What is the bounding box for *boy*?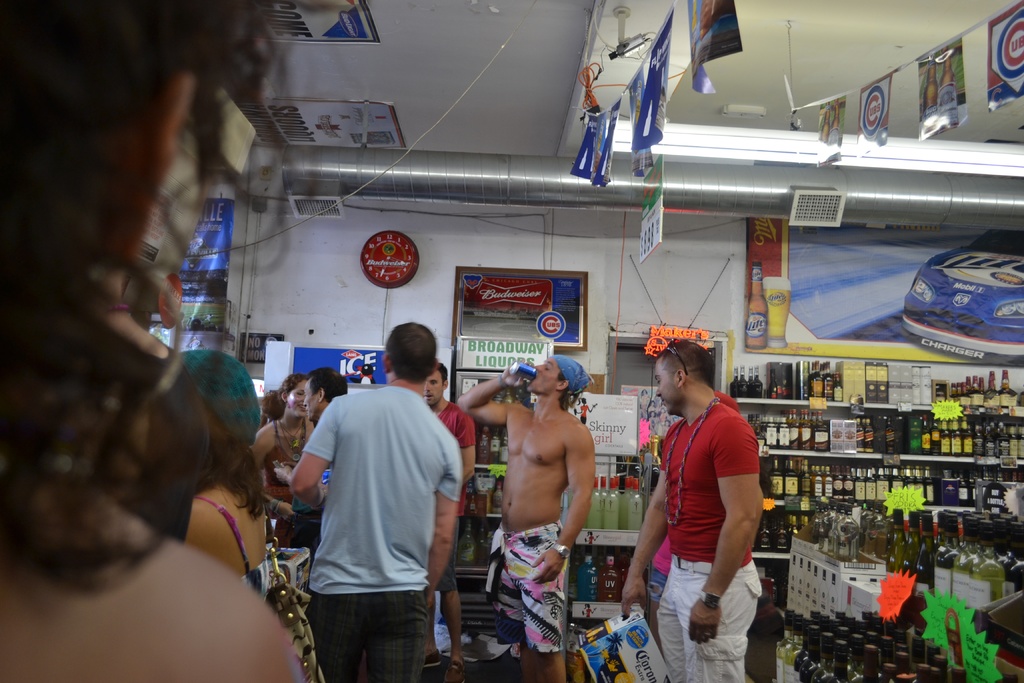
bbox(291, 322, 463, 682).
